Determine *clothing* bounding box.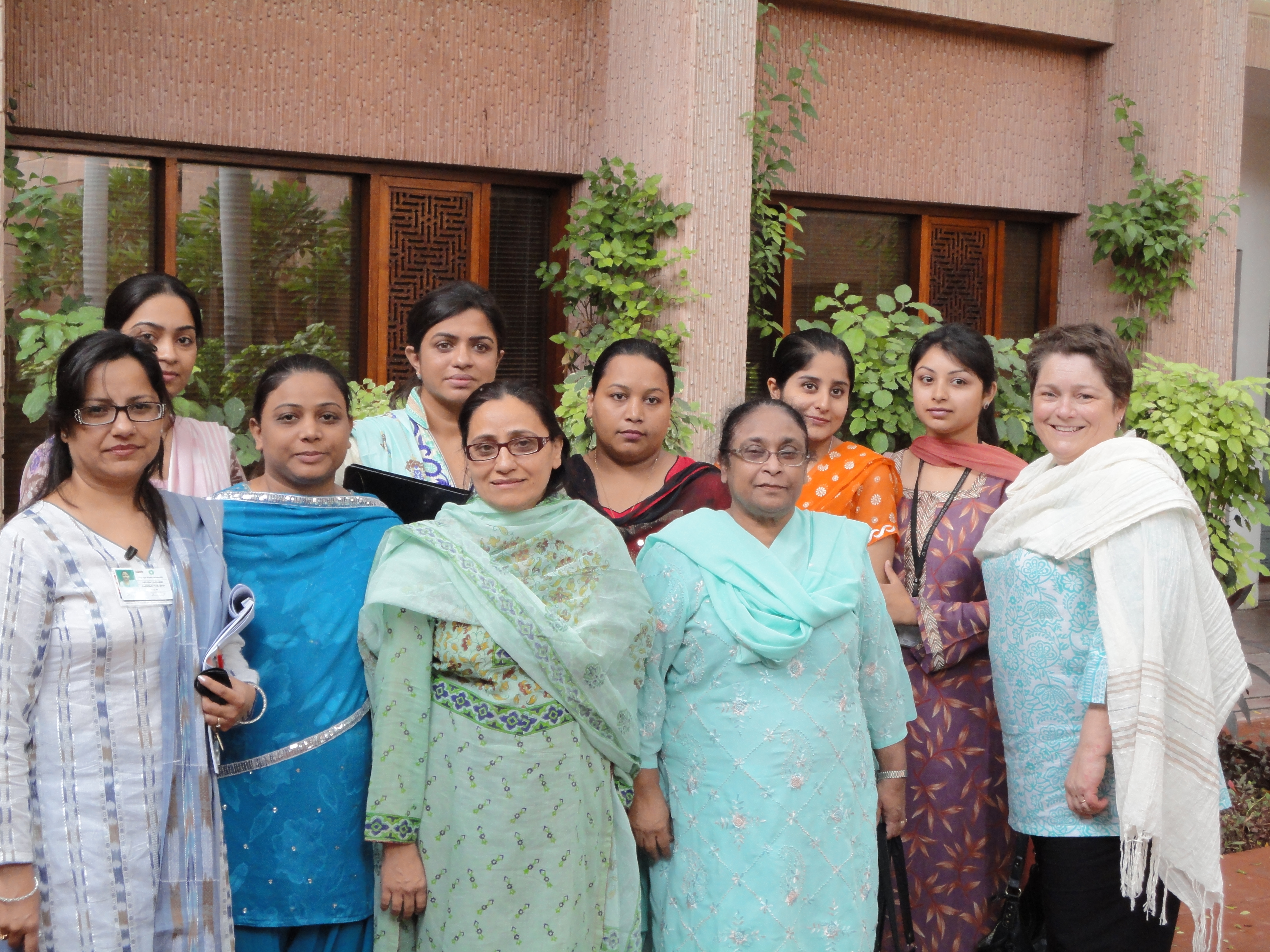
Determined: region(67, 140, 118, 279).
